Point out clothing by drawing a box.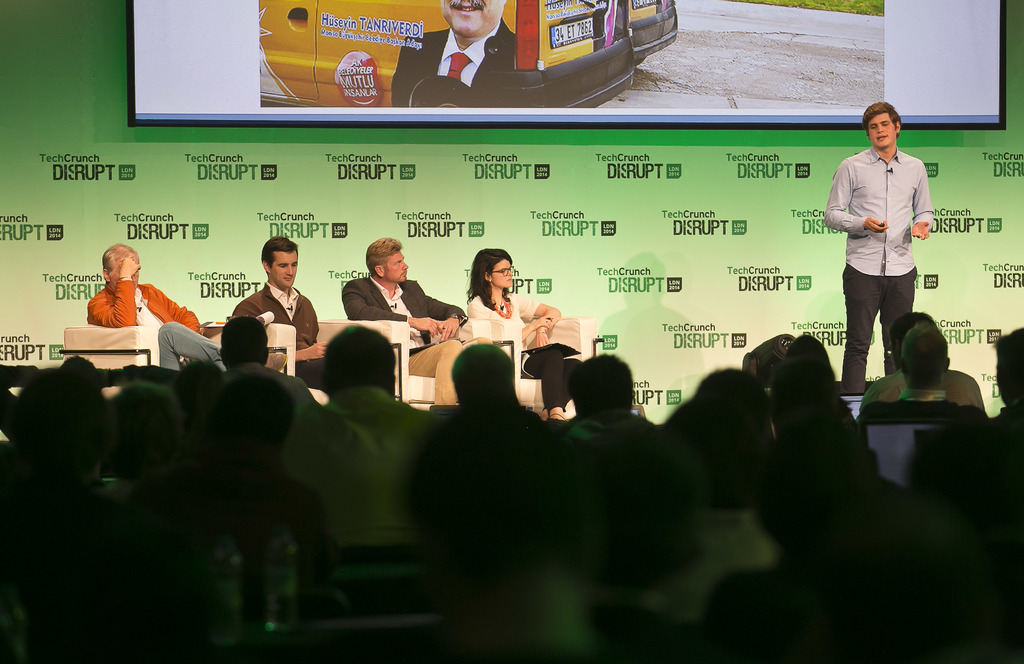
locate(833, 120, 932, 341).
